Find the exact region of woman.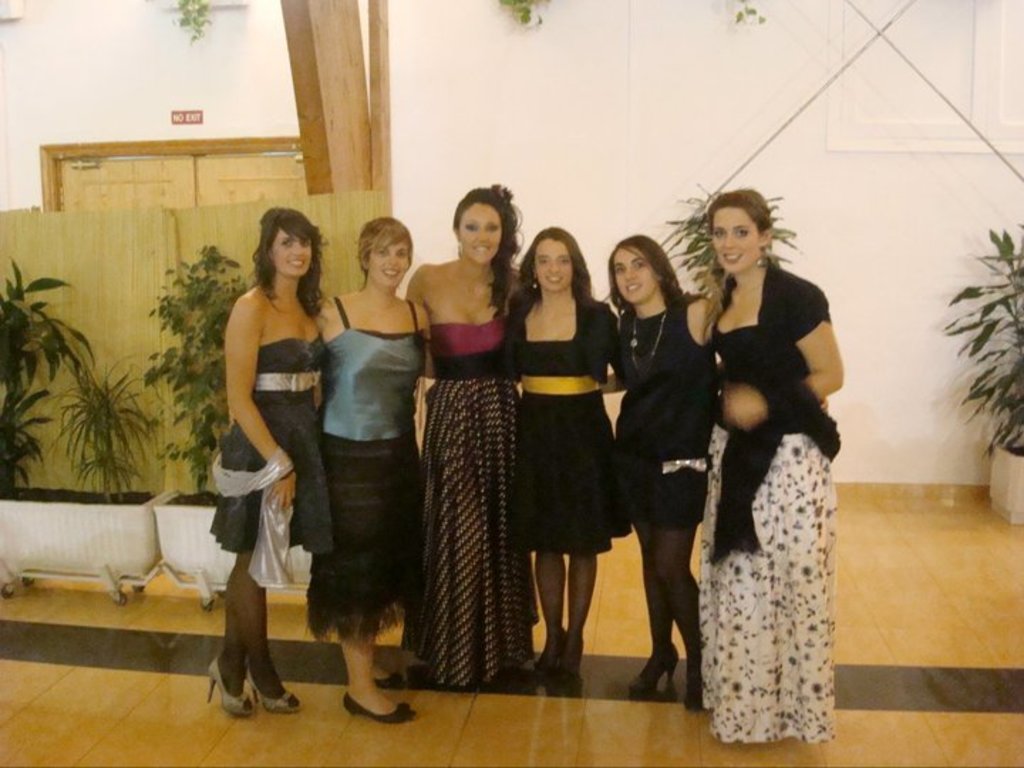
Exact region: 596/229/722/694.
